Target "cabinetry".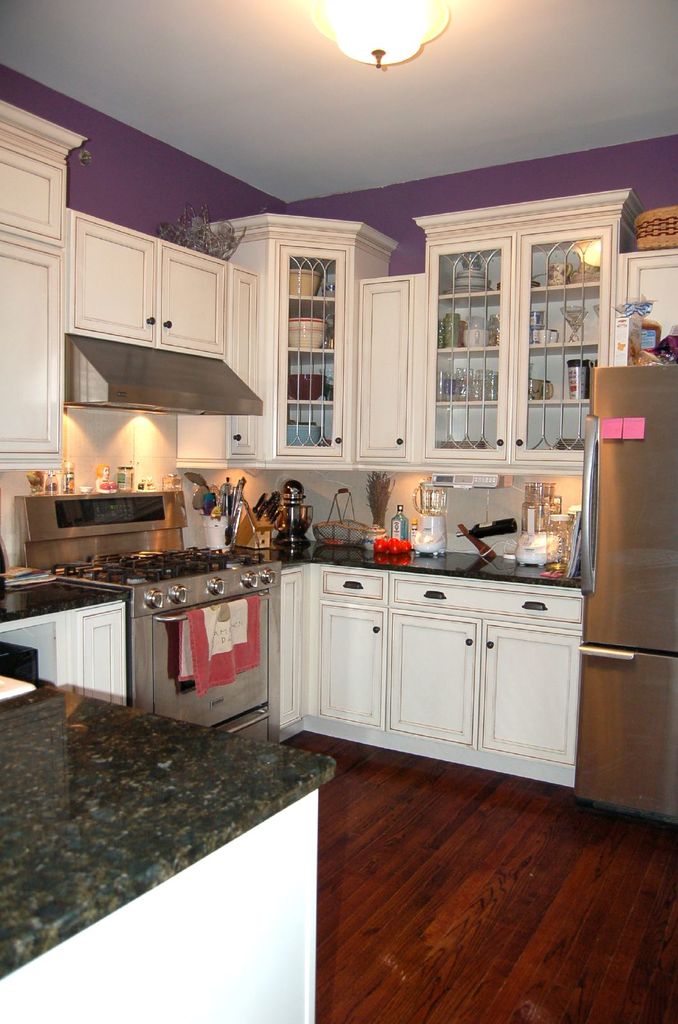
Target region: region(0, 524, 283, 725).
